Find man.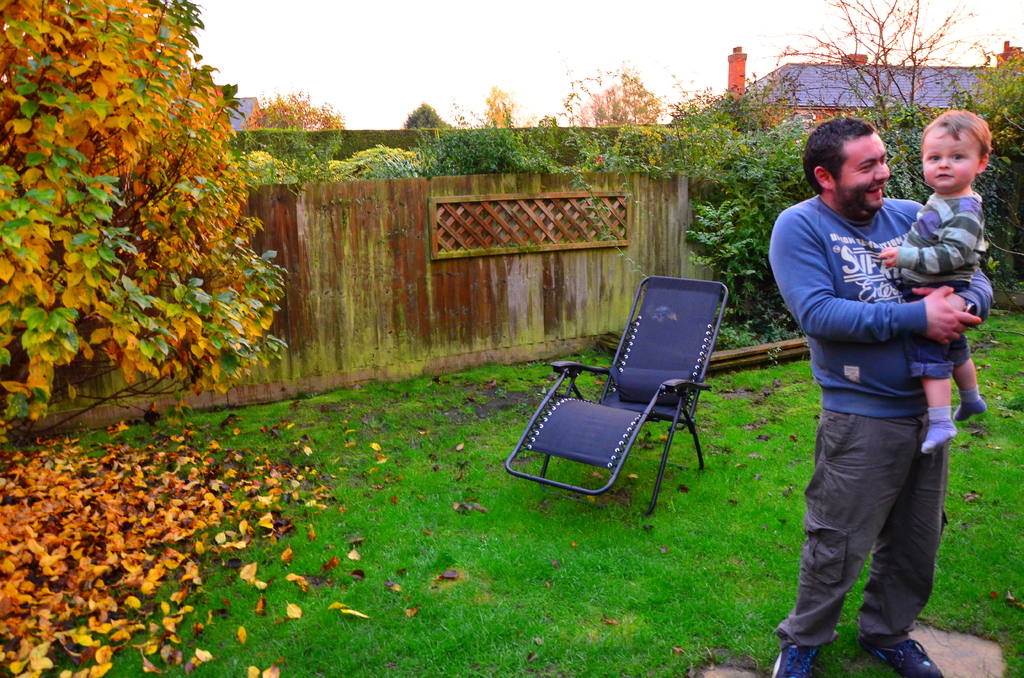
x1=761 y1=120 x2=986 y2=666.
